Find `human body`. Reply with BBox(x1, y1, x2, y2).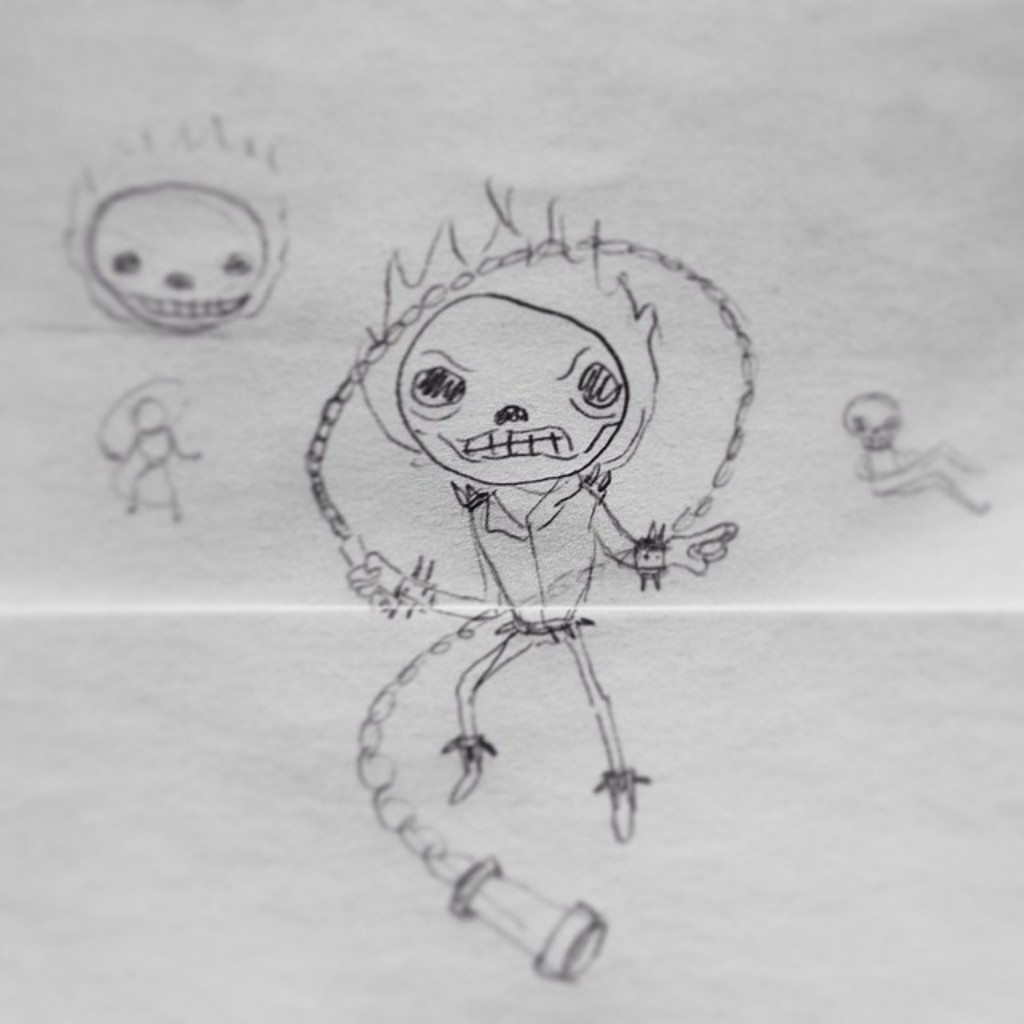
BBox(848, 386, 992, 523).
